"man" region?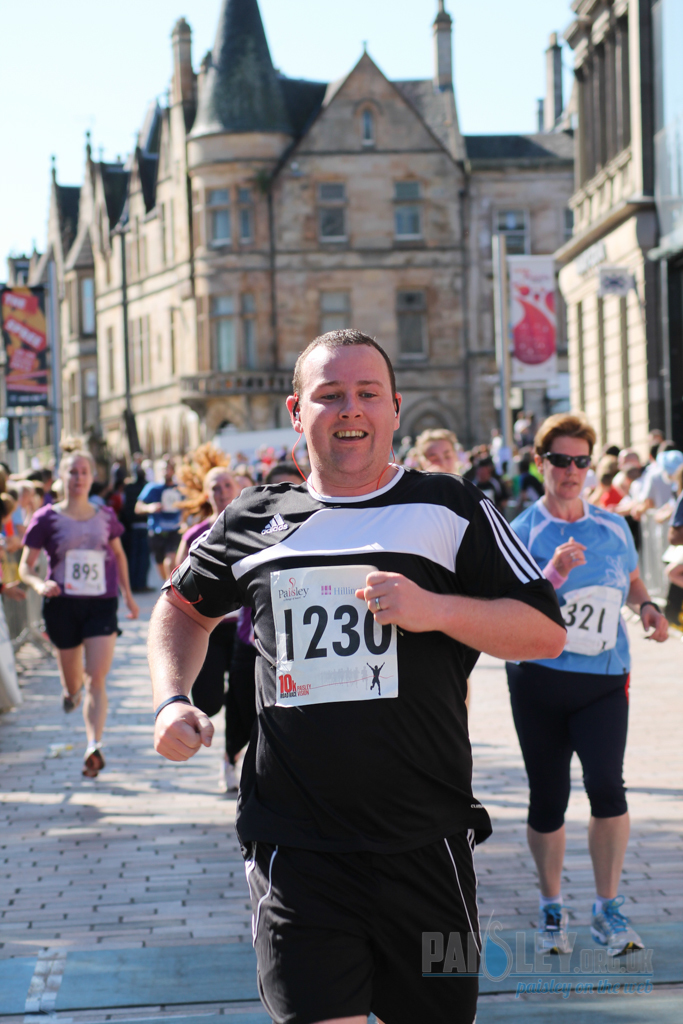
<box>170,332,565,989</box>
